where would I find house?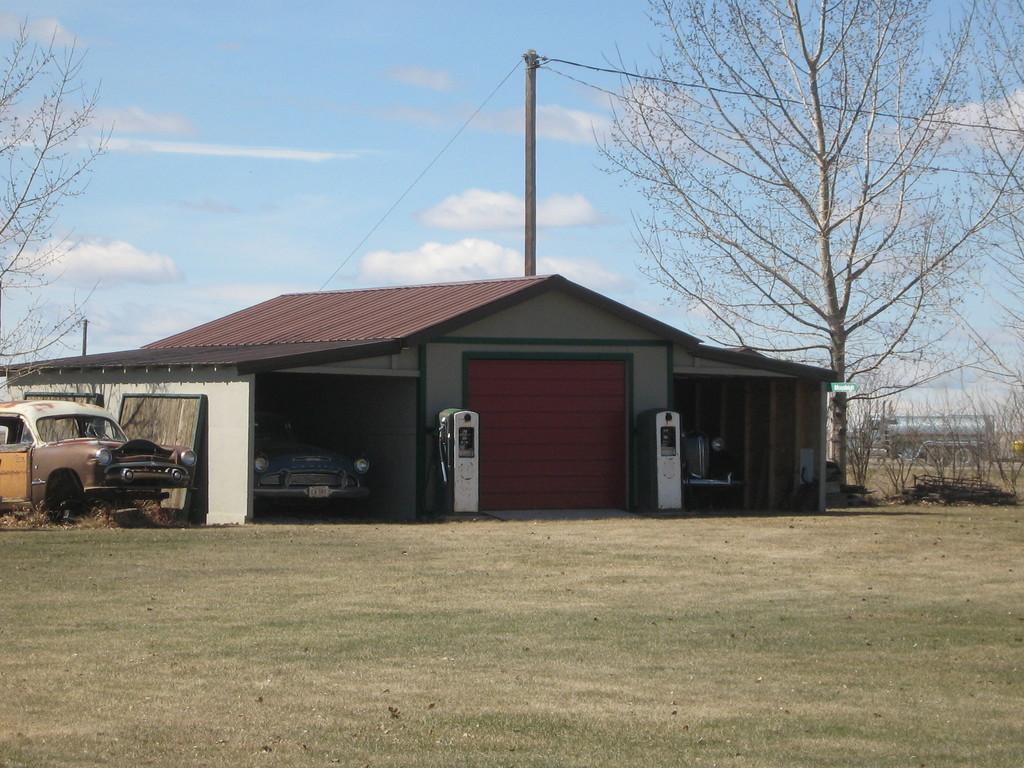
At 0 271 840 518.
